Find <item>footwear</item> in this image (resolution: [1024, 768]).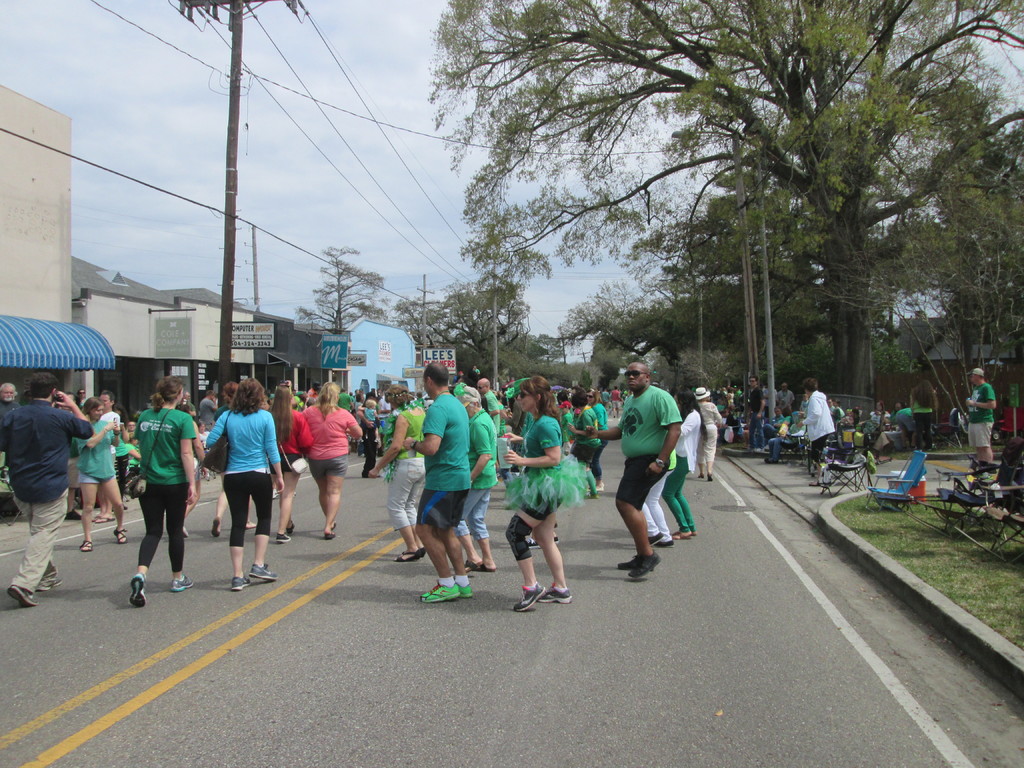
(x1=288, y1=522, x2=294, y2=534).
